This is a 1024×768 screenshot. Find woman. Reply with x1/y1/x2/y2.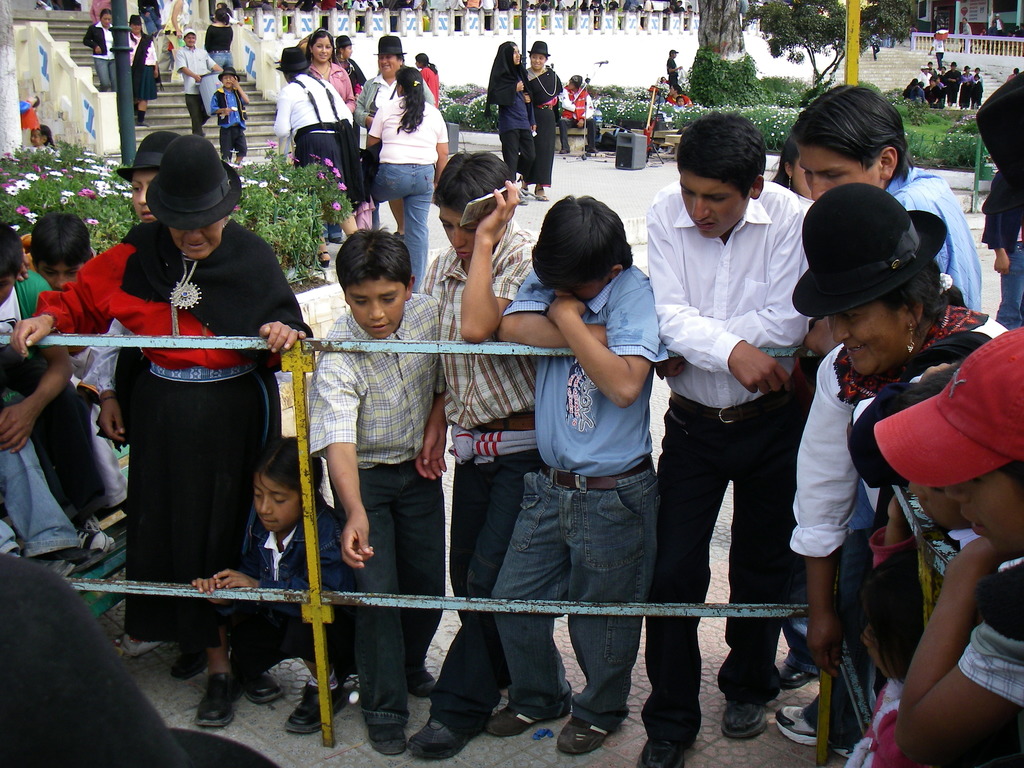
520/41/561/203.
